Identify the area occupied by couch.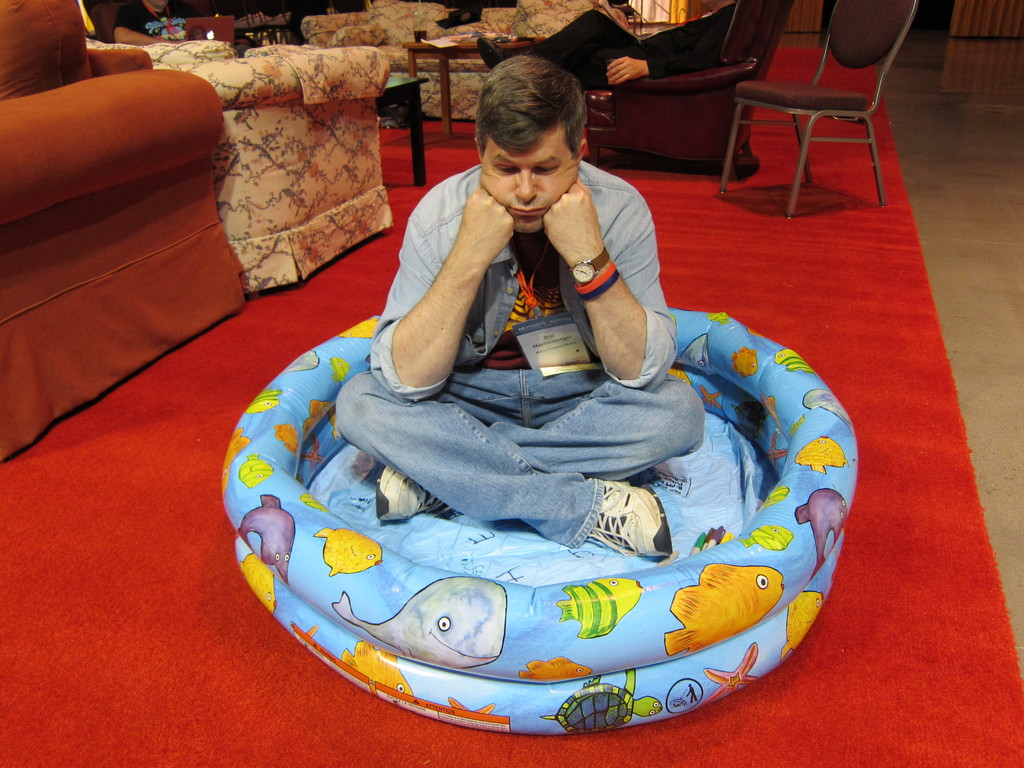
Area: box(302, 0, 641, 117).
